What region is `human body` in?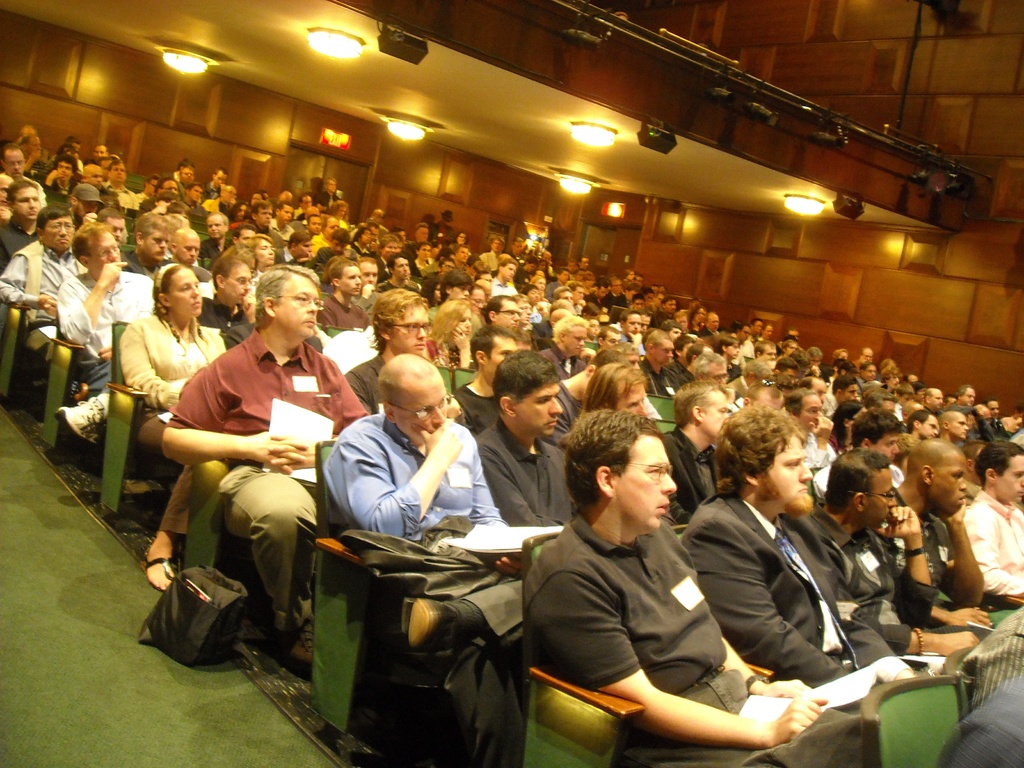
(x1=595, y1=325, x2=619, y2=355).
